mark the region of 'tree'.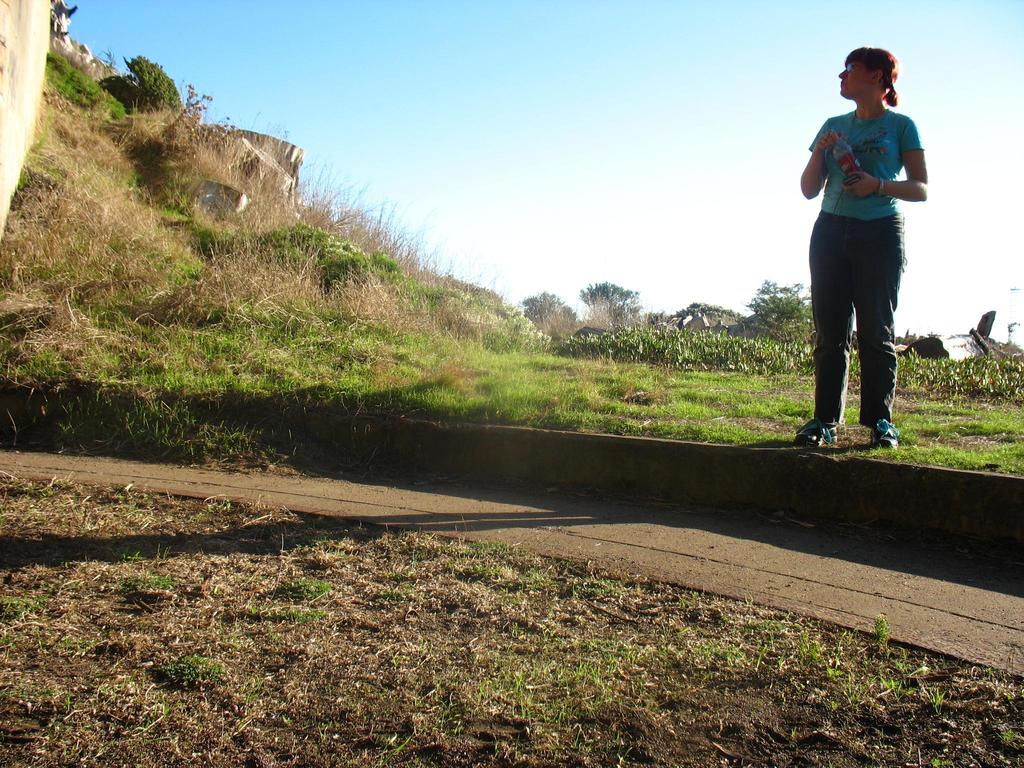
Region: box(123, 53, 176, 108).
